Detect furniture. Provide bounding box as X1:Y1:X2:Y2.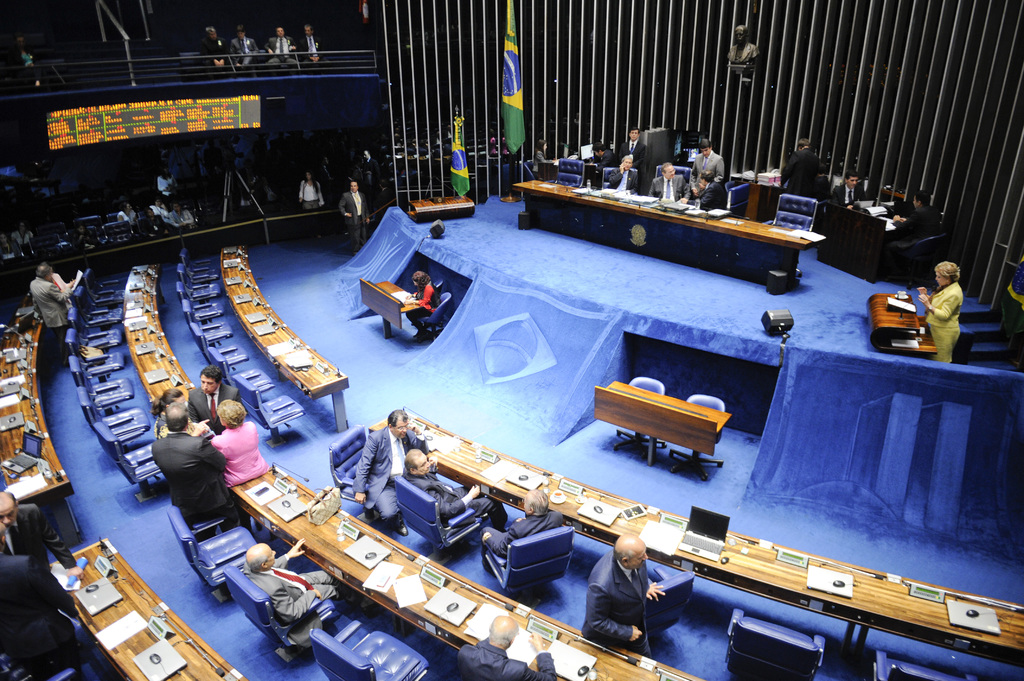
77:268:114:293.
